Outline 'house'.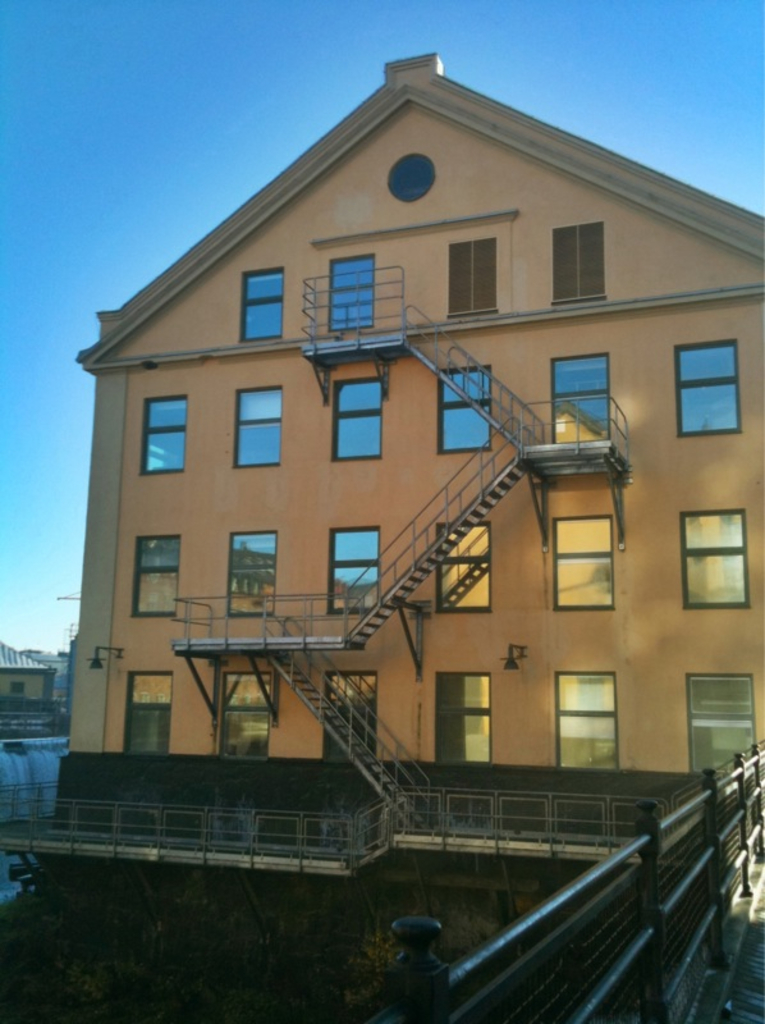
Outline: <bbox>50, 55, 764, 809</bbox>.
